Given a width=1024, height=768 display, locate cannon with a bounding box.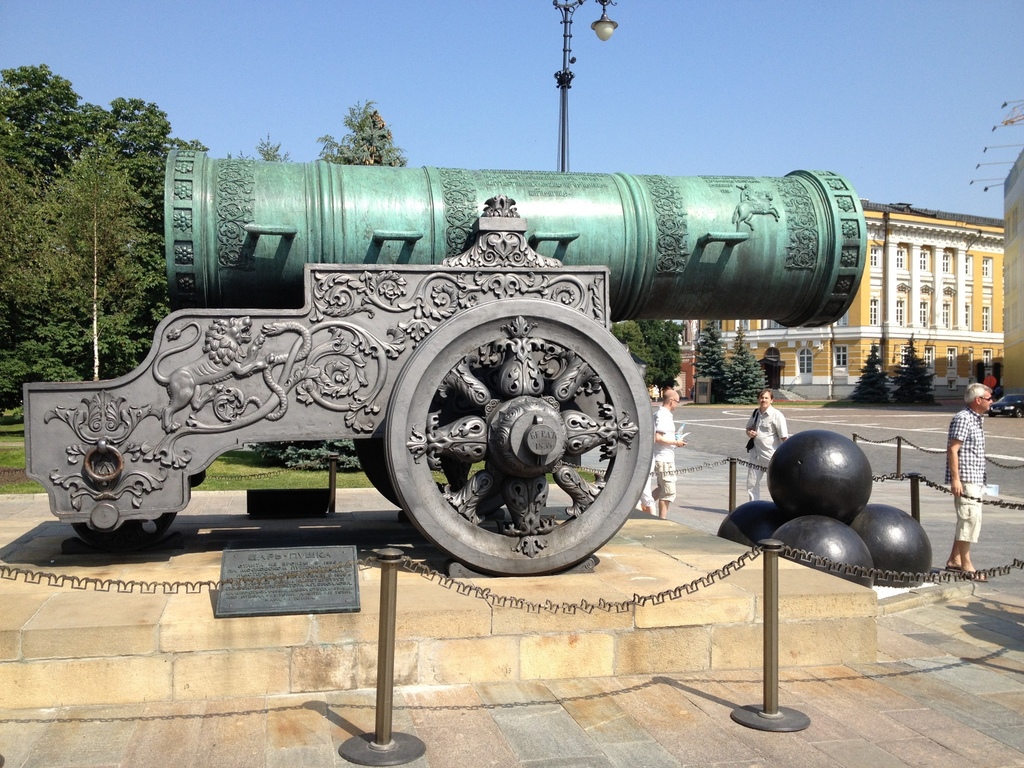
Located: <region>21, 146, 872, 576</region>.
